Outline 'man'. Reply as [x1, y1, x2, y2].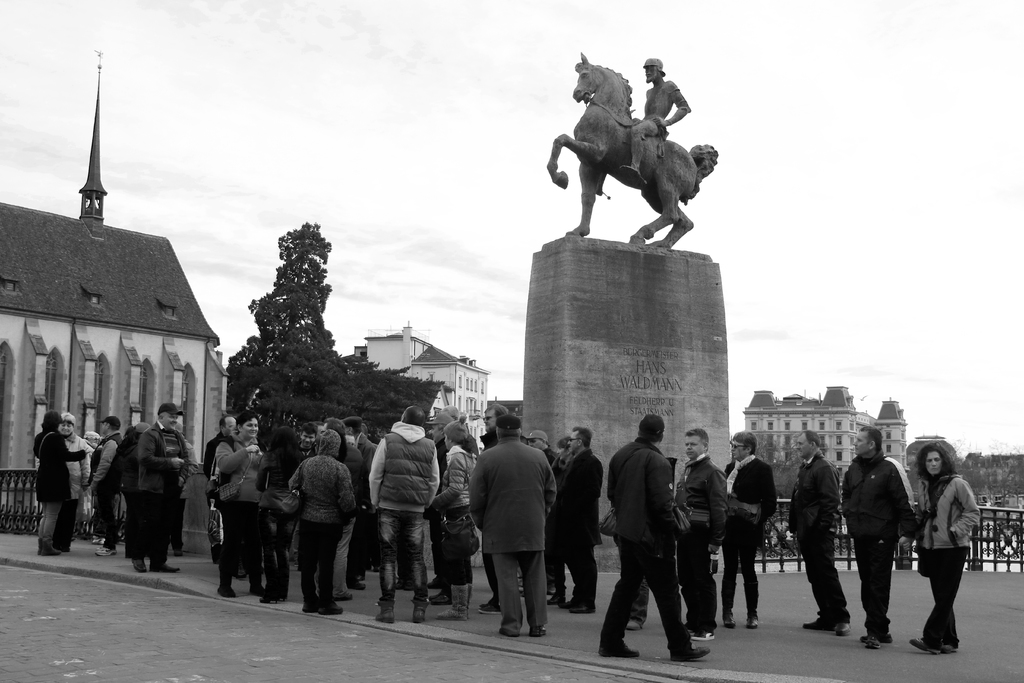
[667, 431, 715, 648].
